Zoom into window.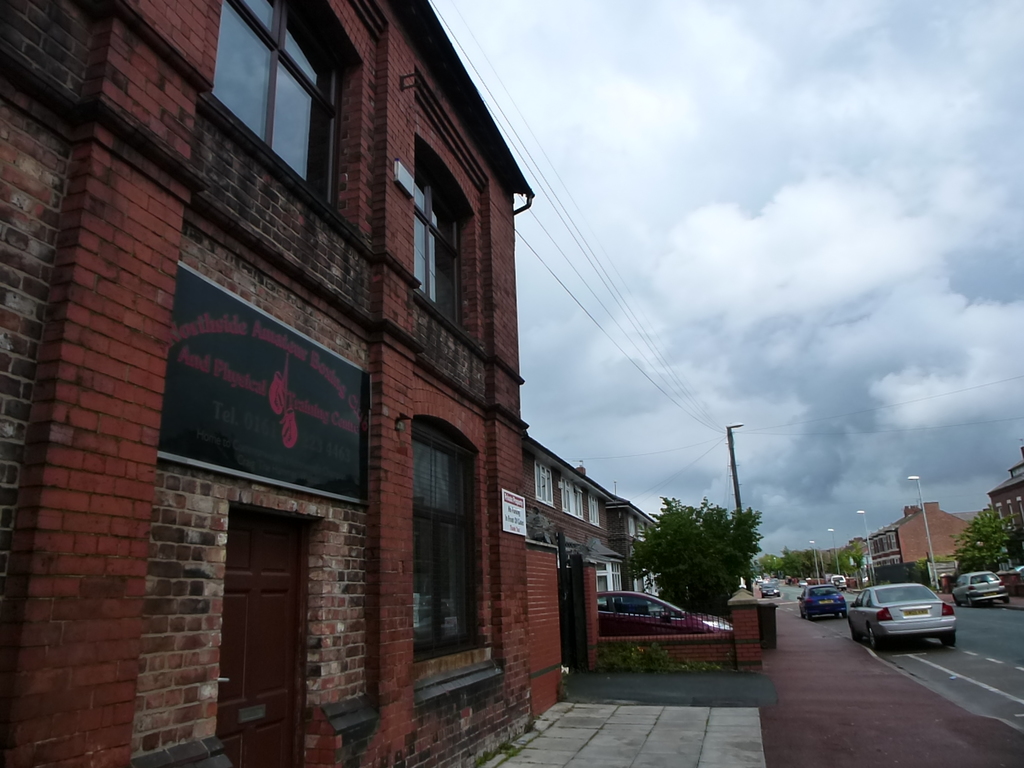
Zoom target: <box>529,458,559,511</box>.
